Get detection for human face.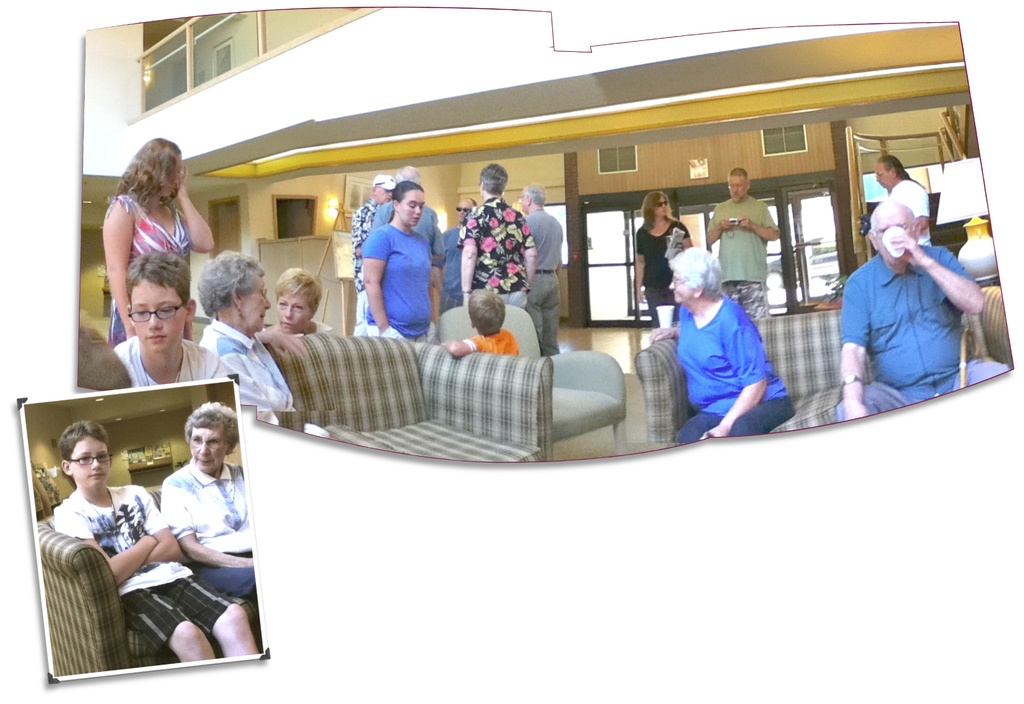
Detection: <bbox>401, 190, 424, 229</bbox>.
